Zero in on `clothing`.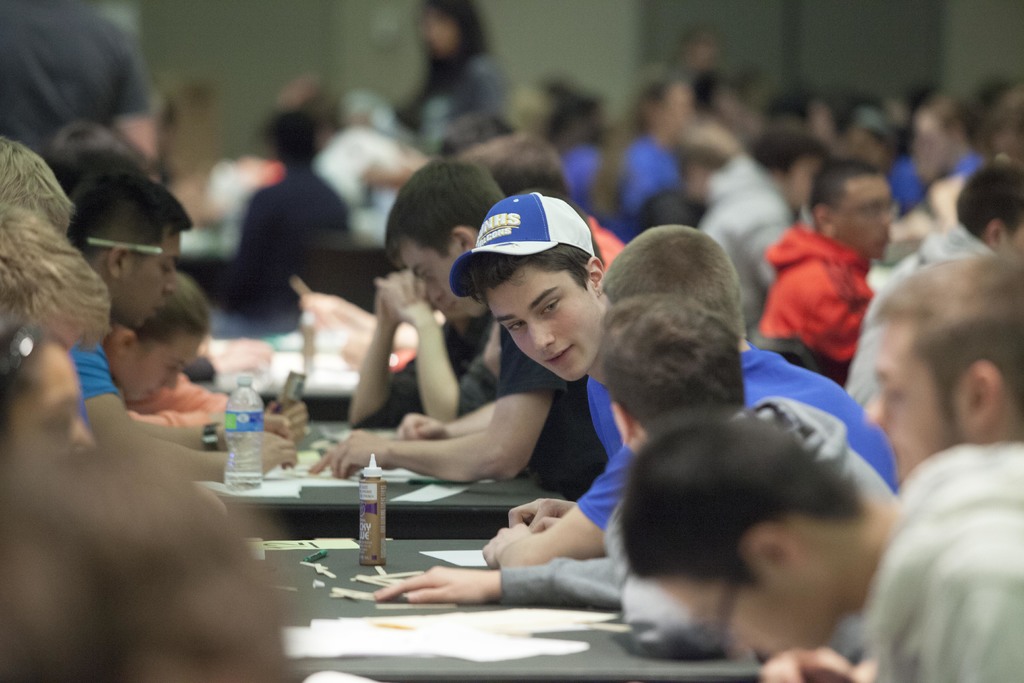
Zeroed in: {"left": 767, "top": 210, "right": 876, "bottom": 381}.
